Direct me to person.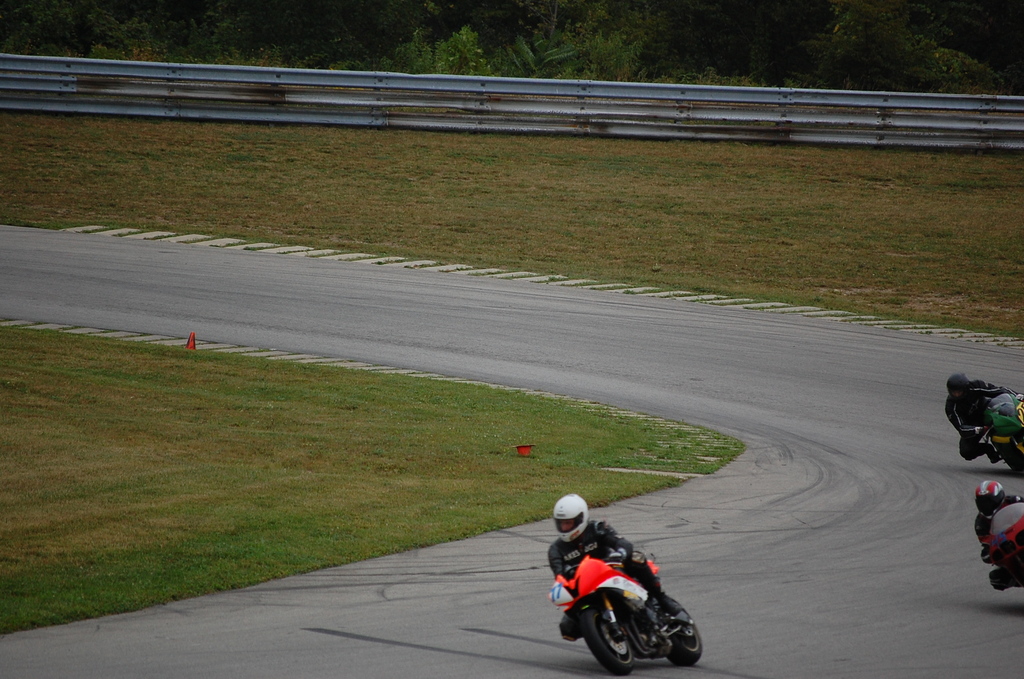
Direction: select_region(947, 370, 1022, 460).
